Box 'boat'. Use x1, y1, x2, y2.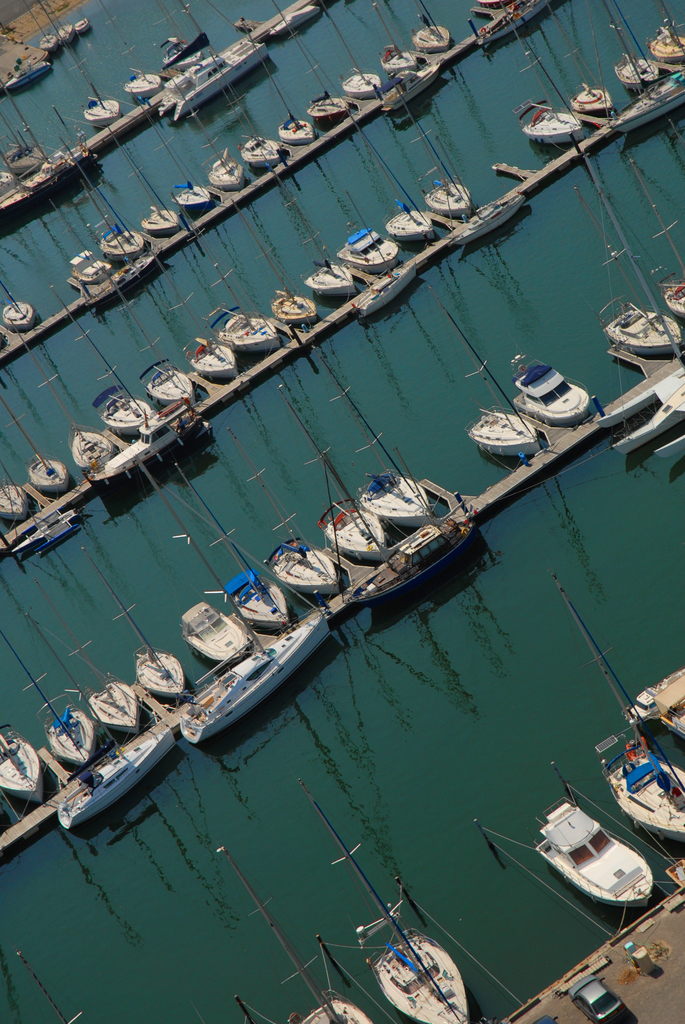
468, 410, 538, 455.
